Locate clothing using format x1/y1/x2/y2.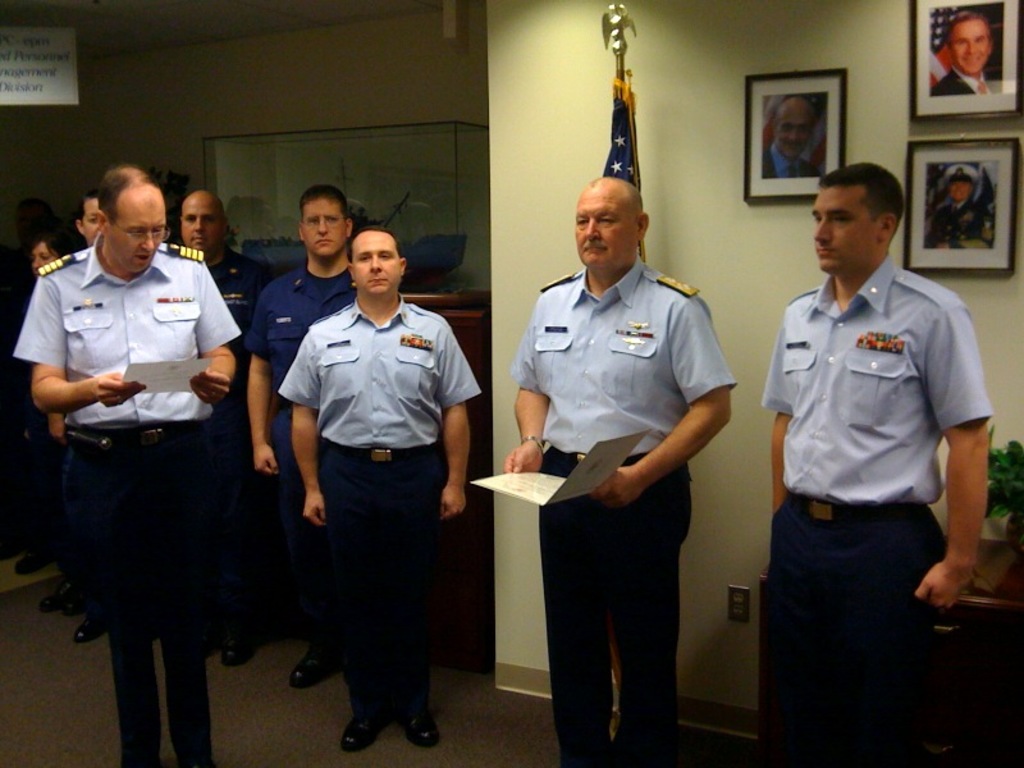
270/293/481/438.
